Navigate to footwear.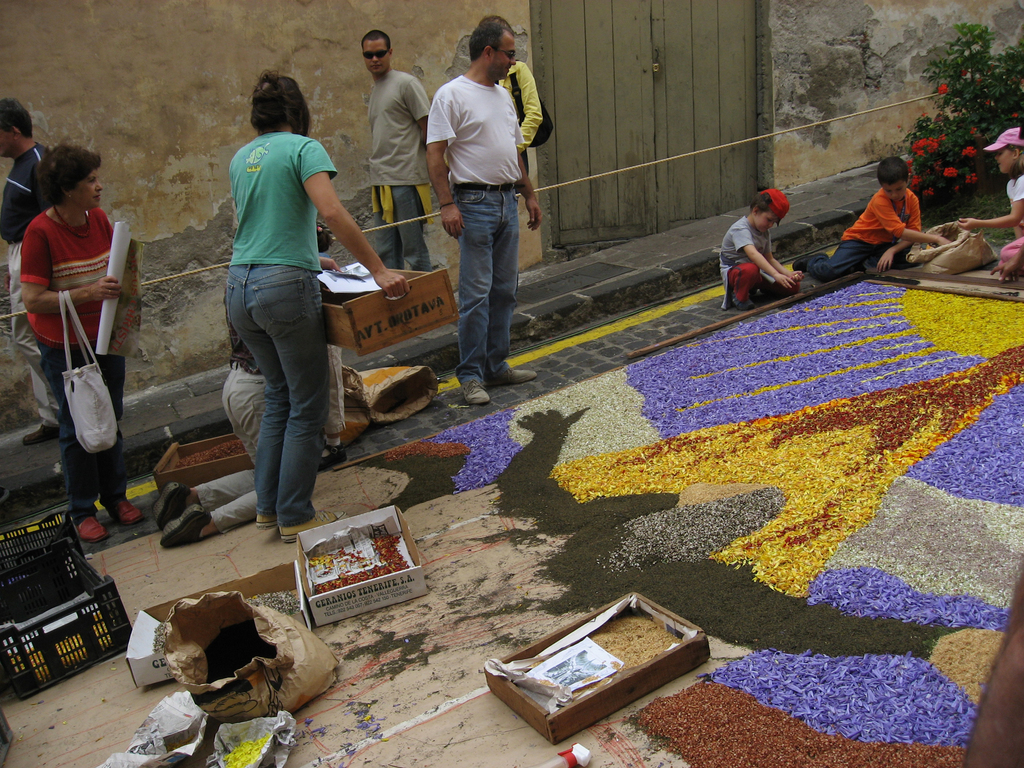
Navigation target: l=160, t=502, r=211, b=545.
